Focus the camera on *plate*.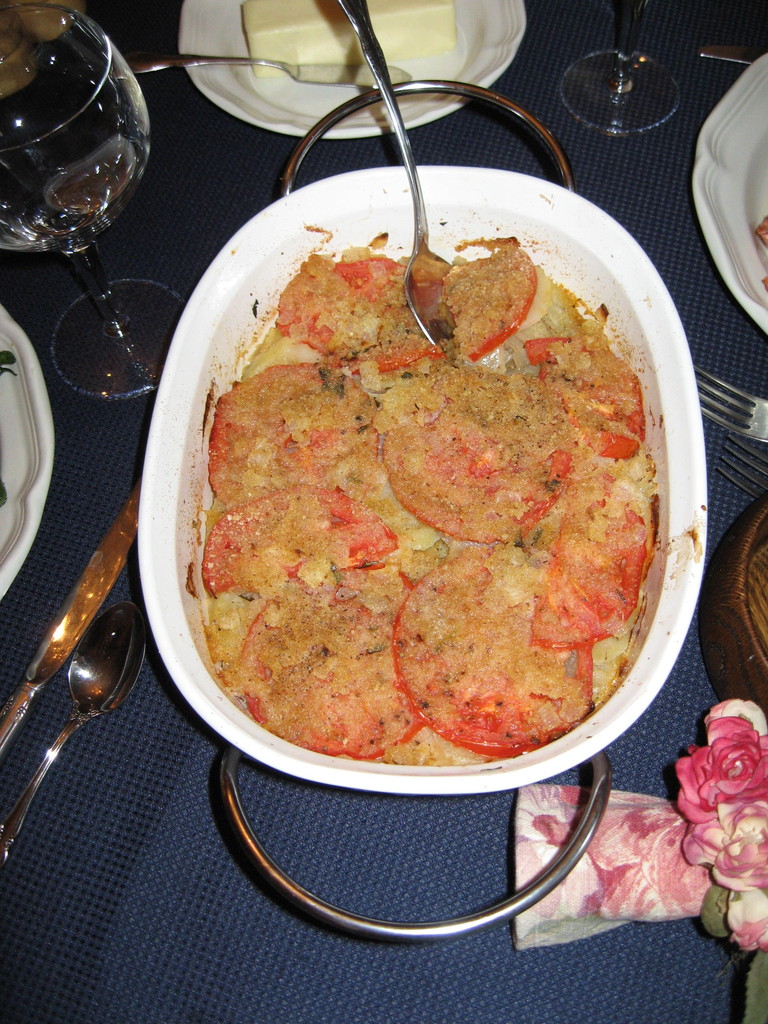
Focus region: region(689, 56, 767, 340).
